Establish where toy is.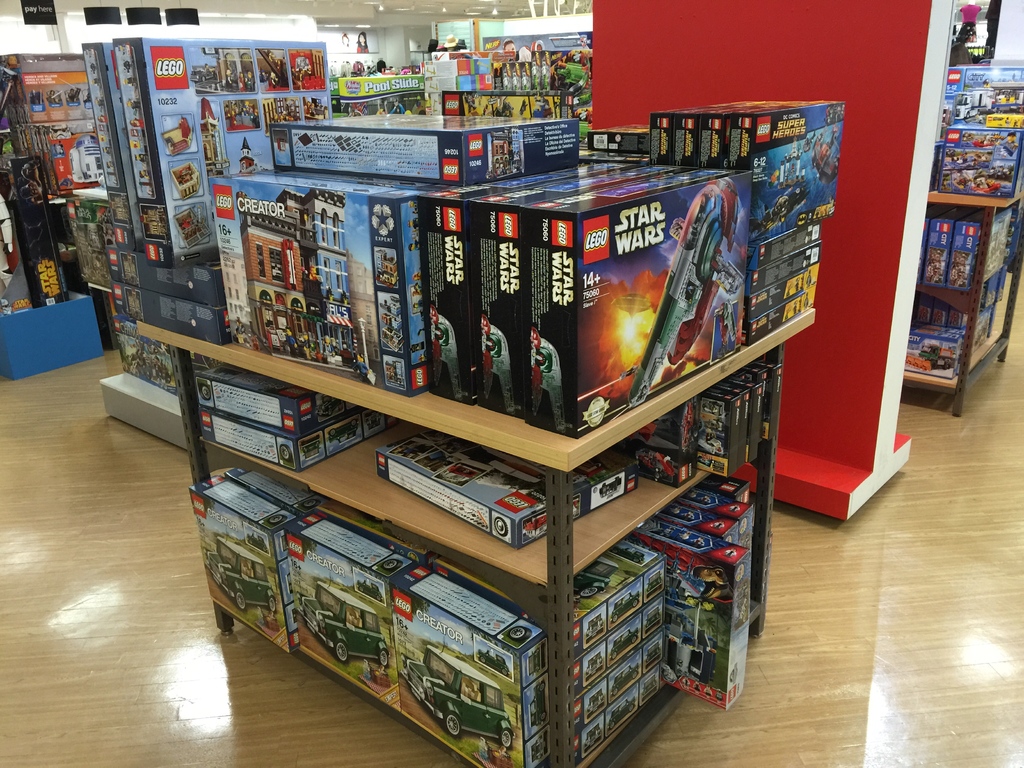
Established at (298, 582, 388, 663).
